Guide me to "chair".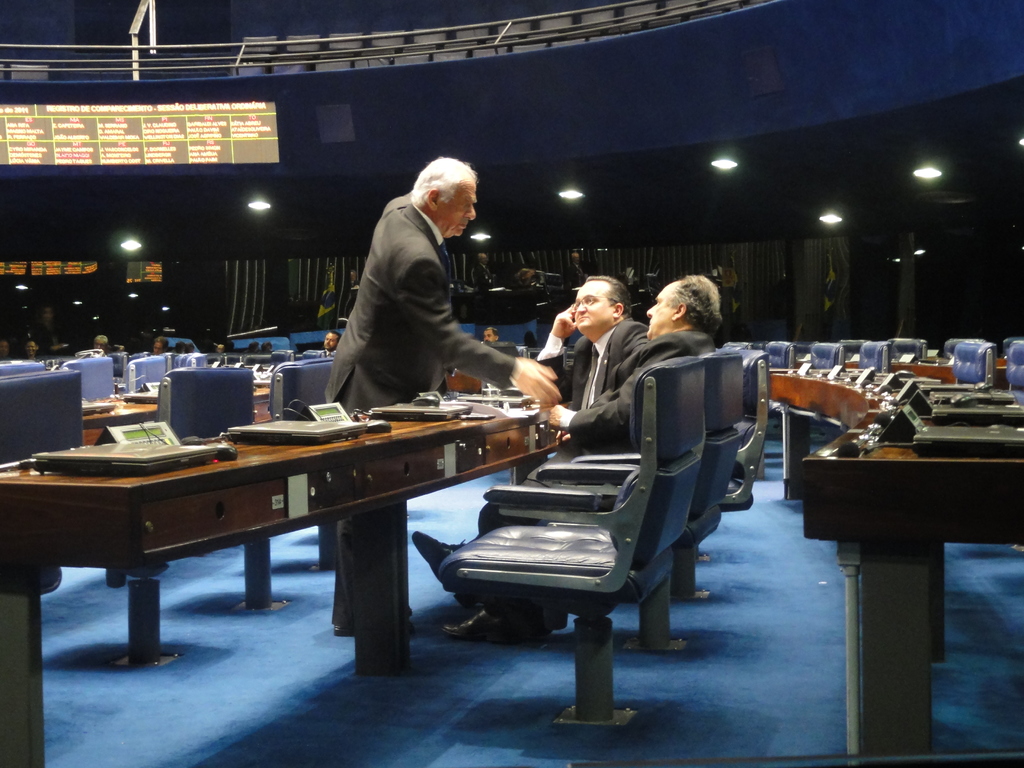
Guidance: crop(102, 367, 251, 443).
